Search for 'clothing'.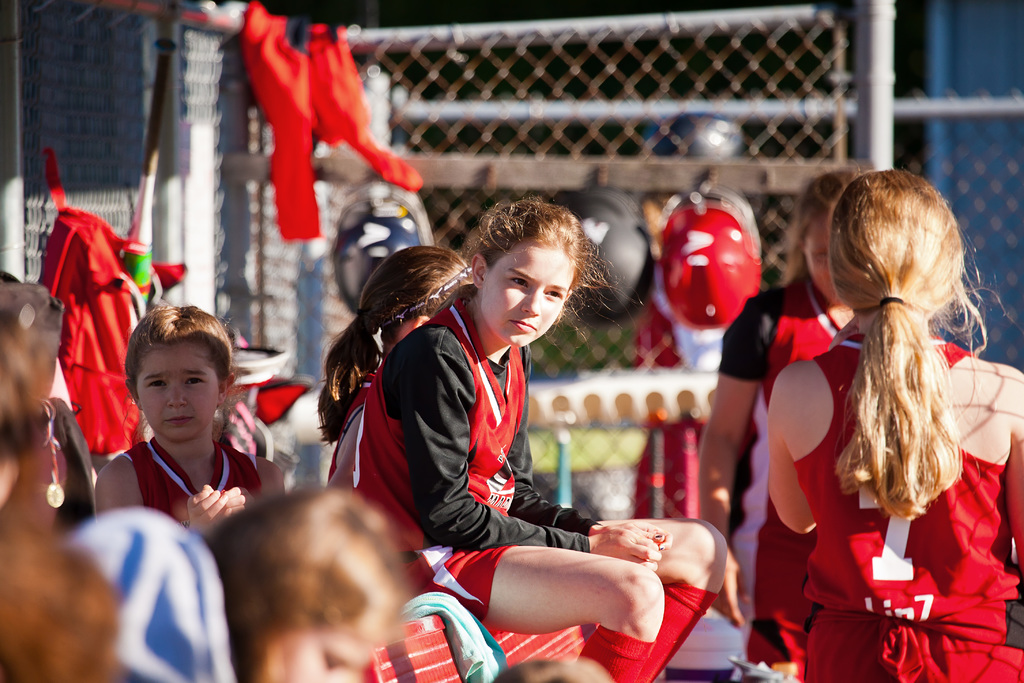
Found at <box>115,433,266,529</box>.
